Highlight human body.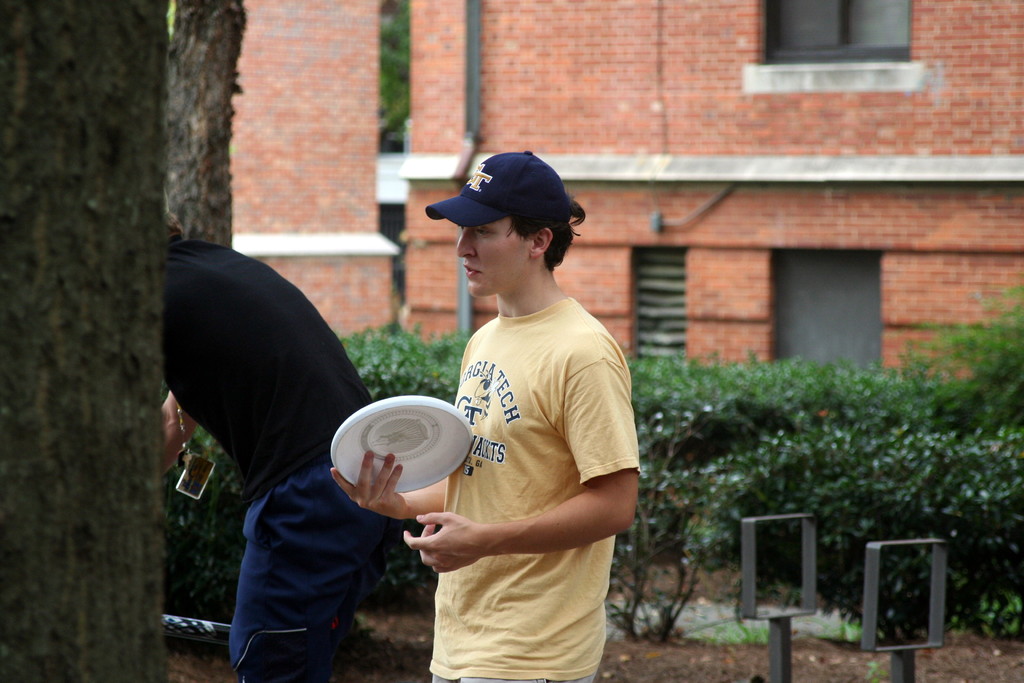
Highlighted region: <bbox>408, 131, 644, 682</bbox>.
